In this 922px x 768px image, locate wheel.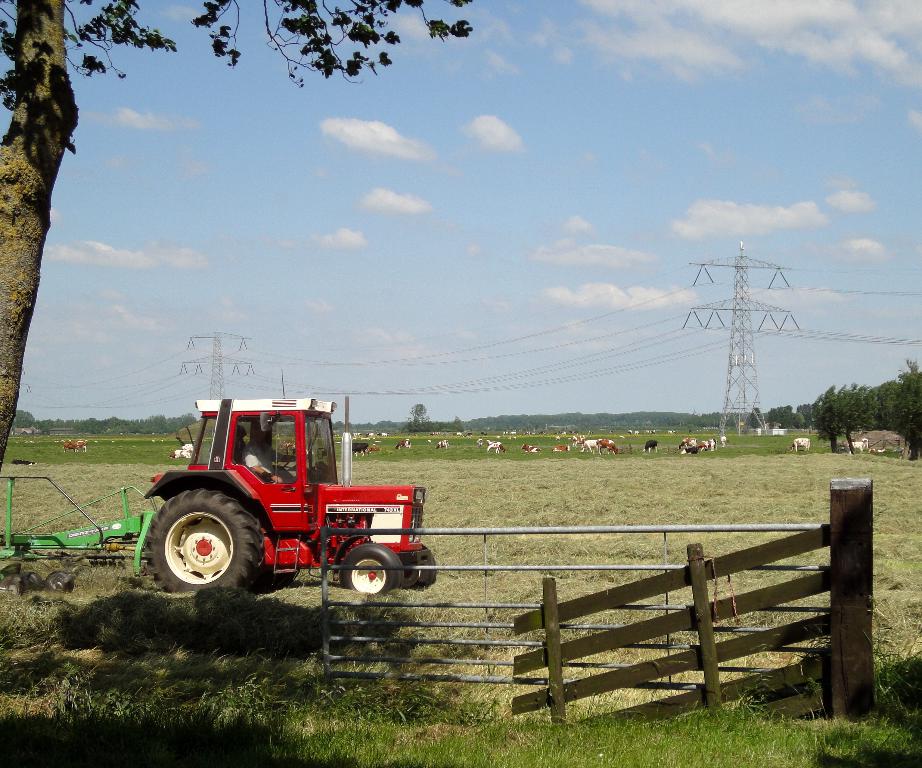
Bounding box: [x1=154, y1=493, x2=252, y2=595].
